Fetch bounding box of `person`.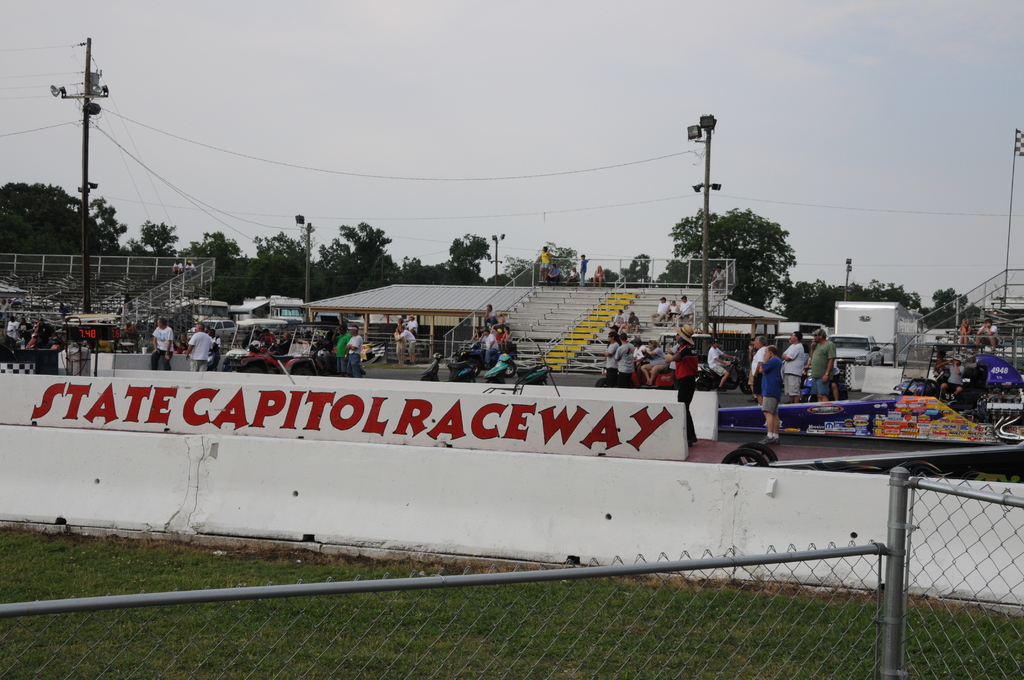
Bbox: box=[499, 325, 516, 350].
